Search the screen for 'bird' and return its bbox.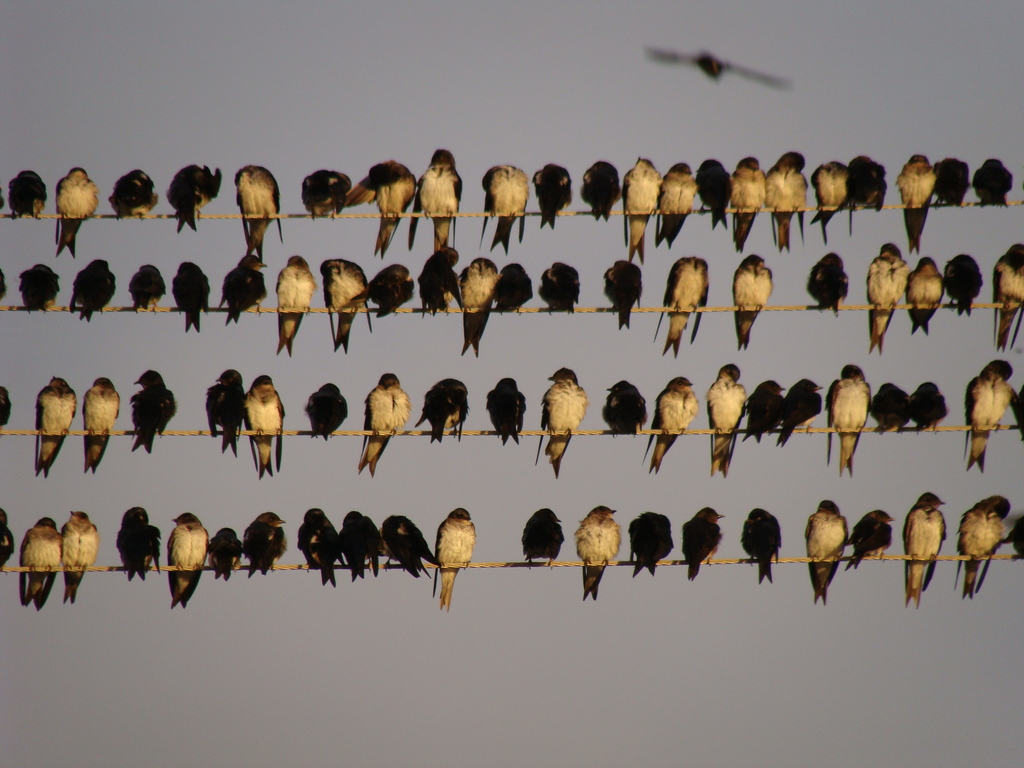
Found: x1=662, y1=156, x2=694, y2=252.
